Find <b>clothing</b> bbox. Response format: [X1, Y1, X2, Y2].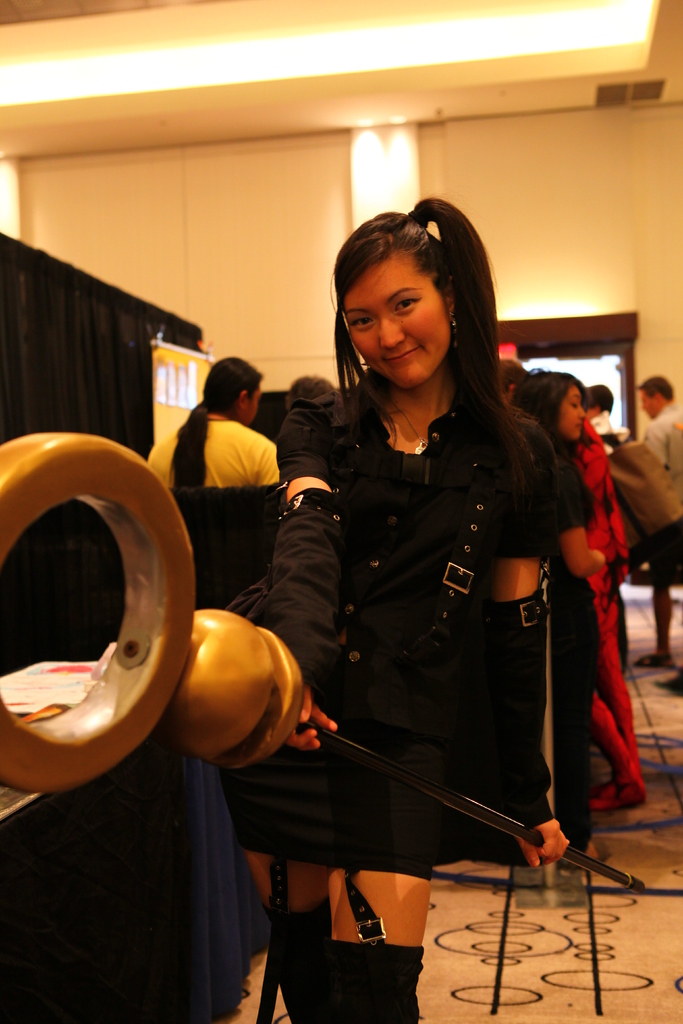
[147, 410, 282, 502].
